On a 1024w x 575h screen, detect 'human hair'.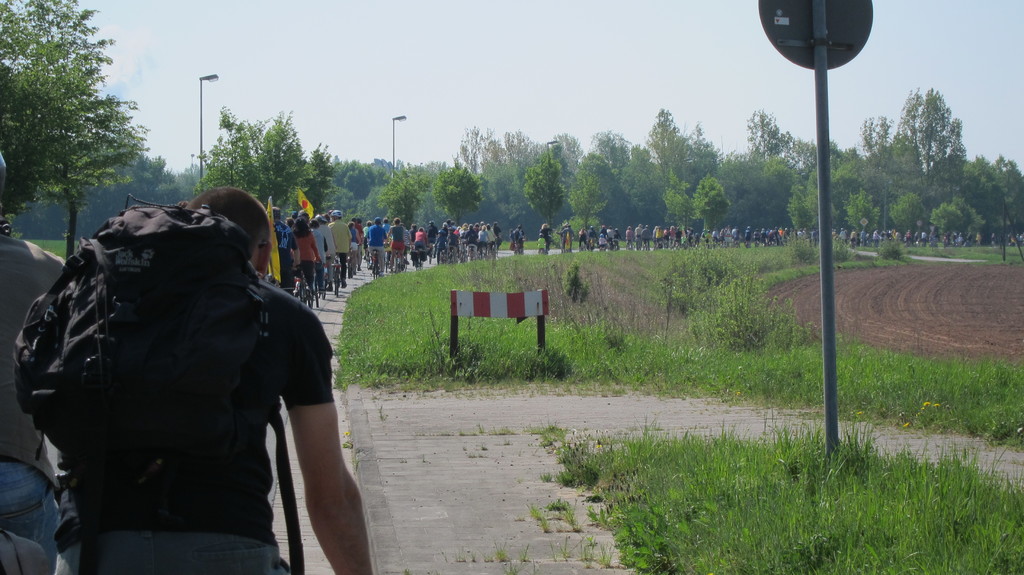
<box>298,210,308,217</box>.
